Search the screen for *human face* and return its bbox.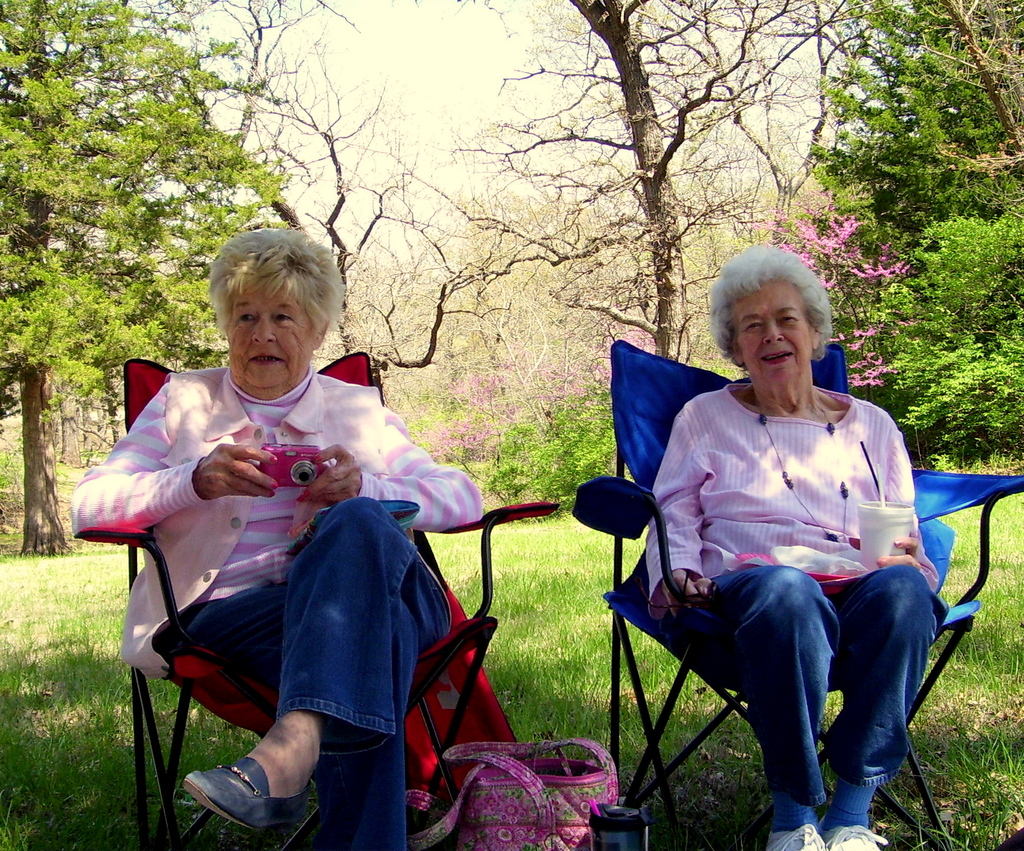
Found: <bbox>226, 269, 314, 388</bbox>.
